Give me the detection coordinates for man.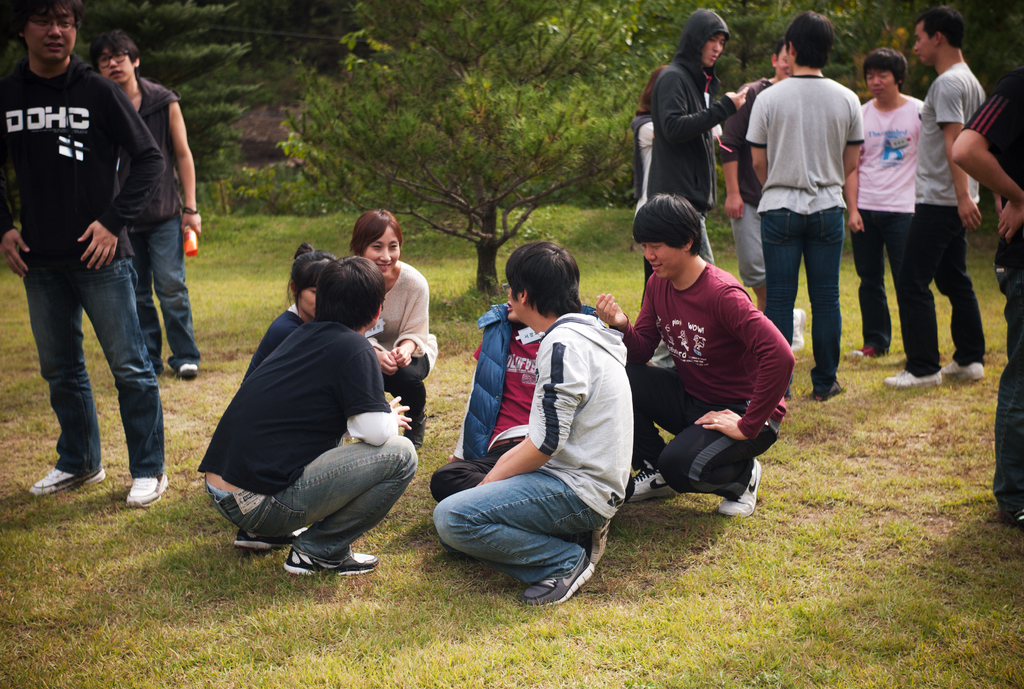
{"x1": 186, "y1": 255, "x2": 420, "y2": 574}.
